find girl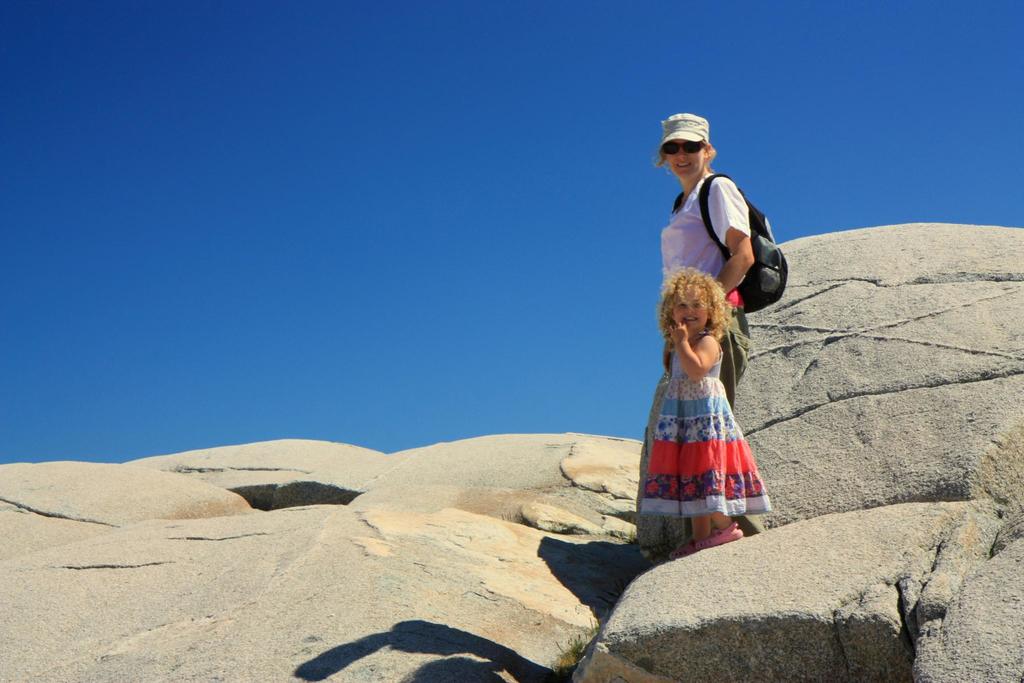
(x1=634, y1=270, x2=767, y2=559)
